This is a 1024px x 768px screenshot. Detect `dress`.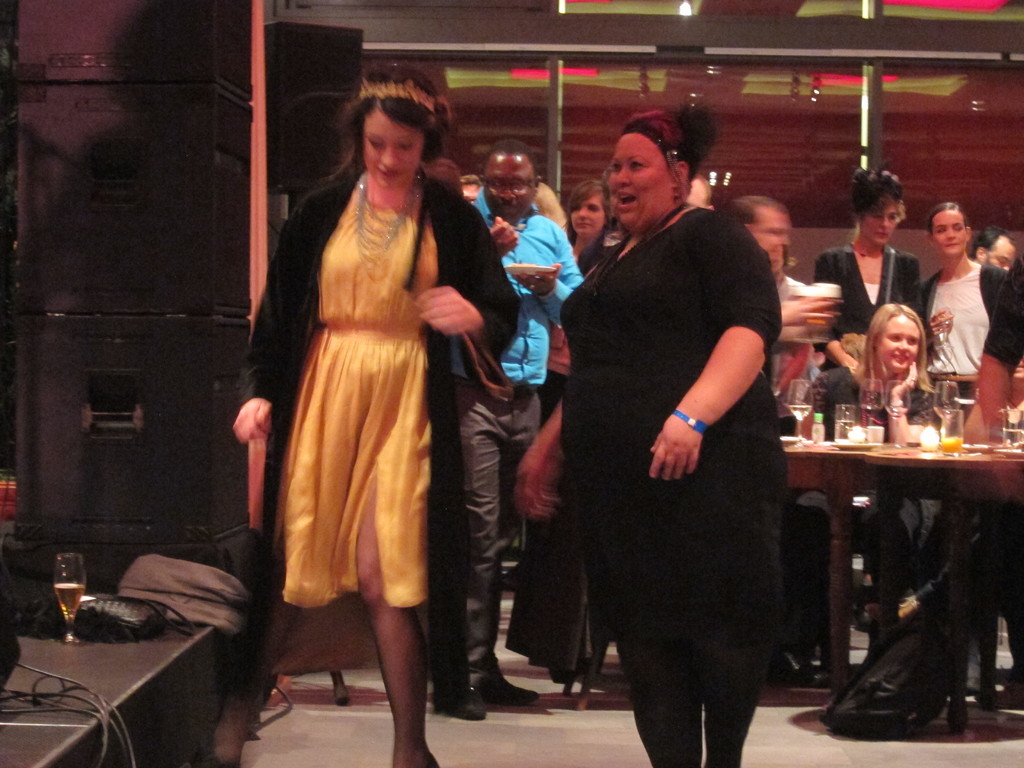
[left=282, top=179, right=429, bottom=605].
